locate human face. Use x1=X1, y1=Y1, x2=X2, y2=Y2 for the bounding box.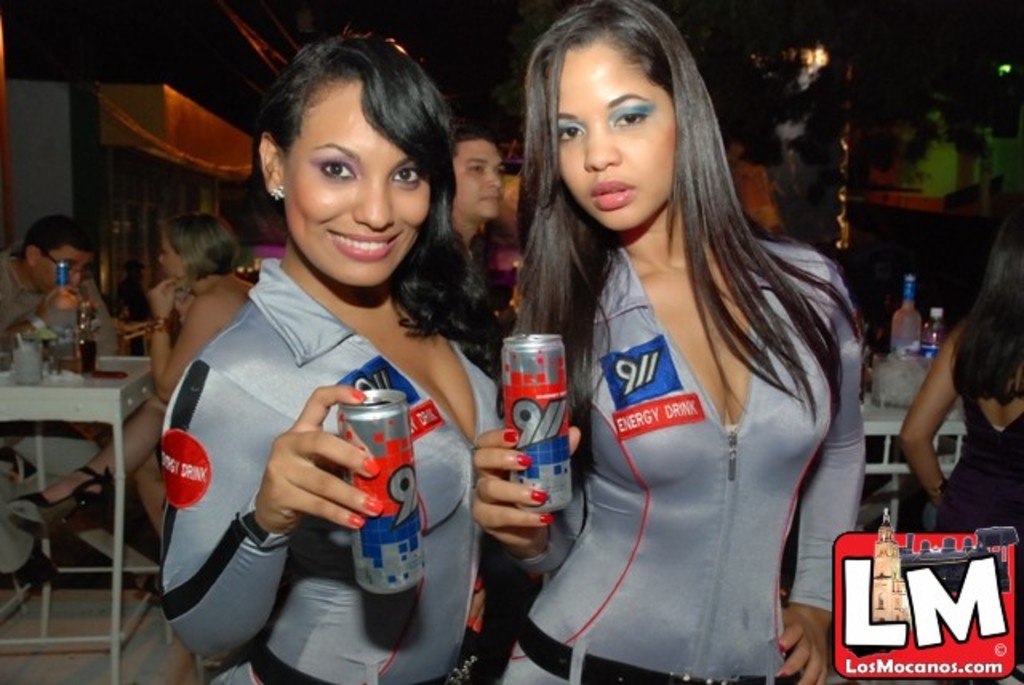
x1=451, y1=141, x2=506, y2=221.
